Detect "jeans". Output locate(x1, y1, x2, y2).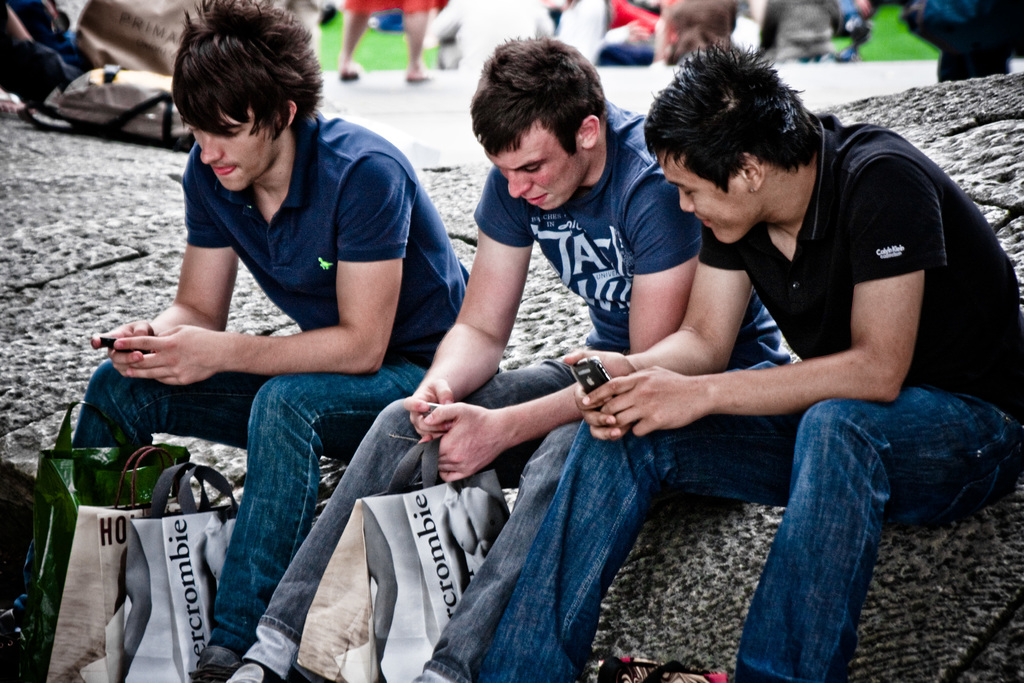
locate(246, 349, 590, 682).
